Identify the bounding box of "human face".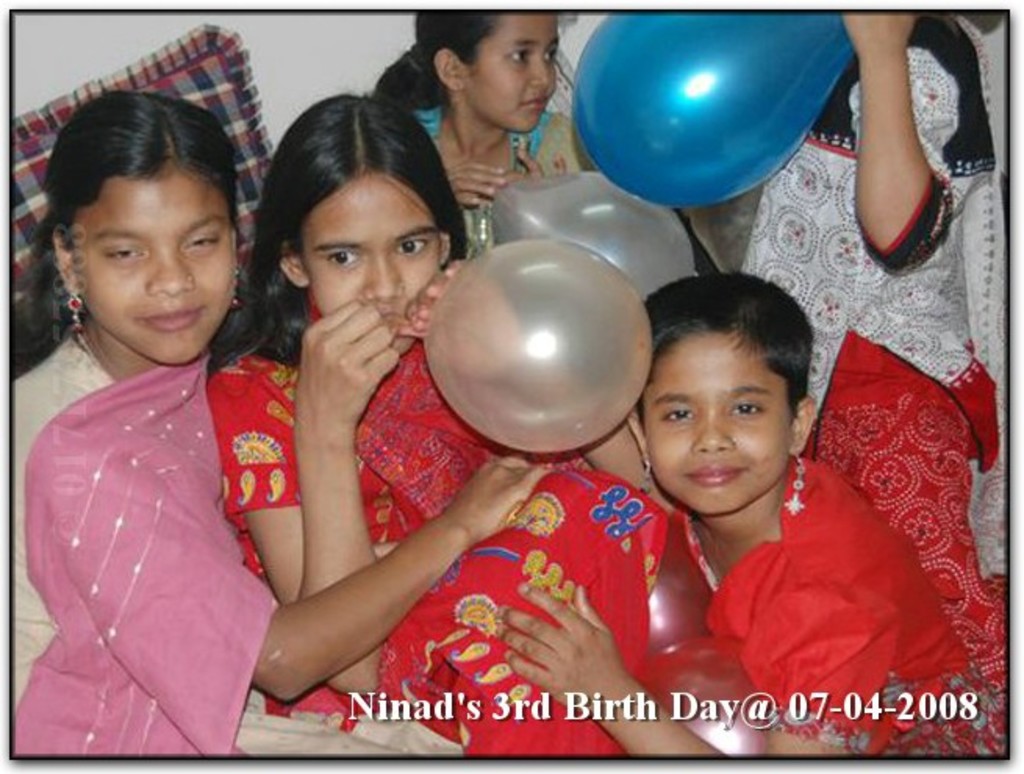
region(641, 339, 789, 518).
